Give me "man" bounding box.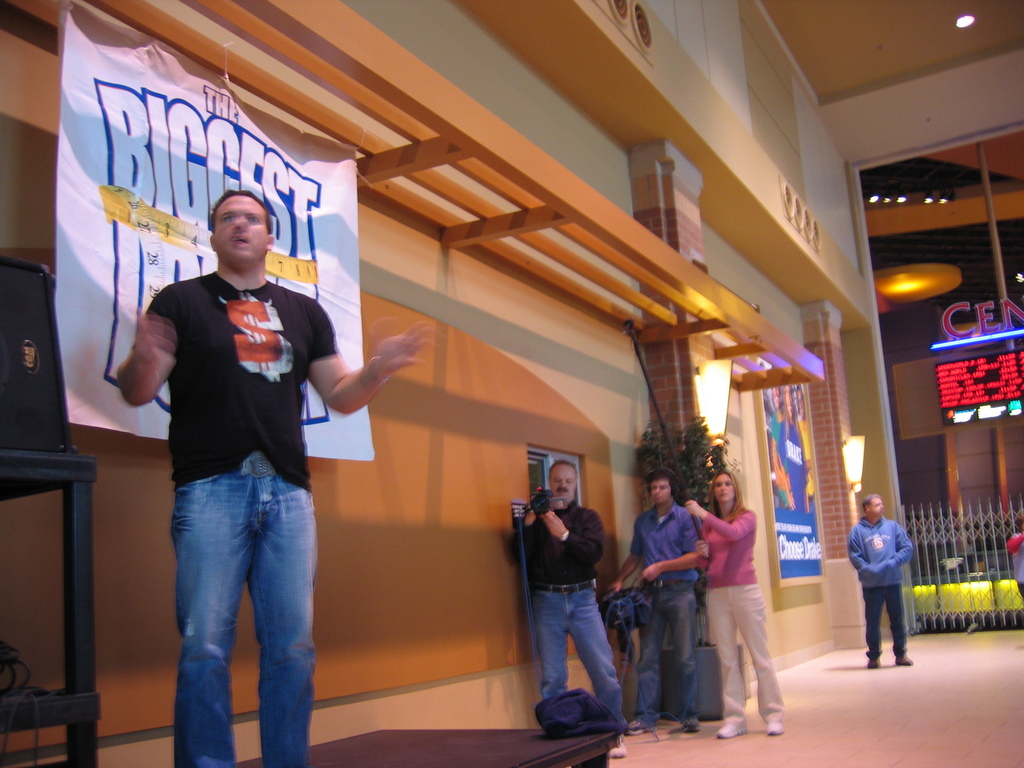
crop(115, 194, 425, 767).
